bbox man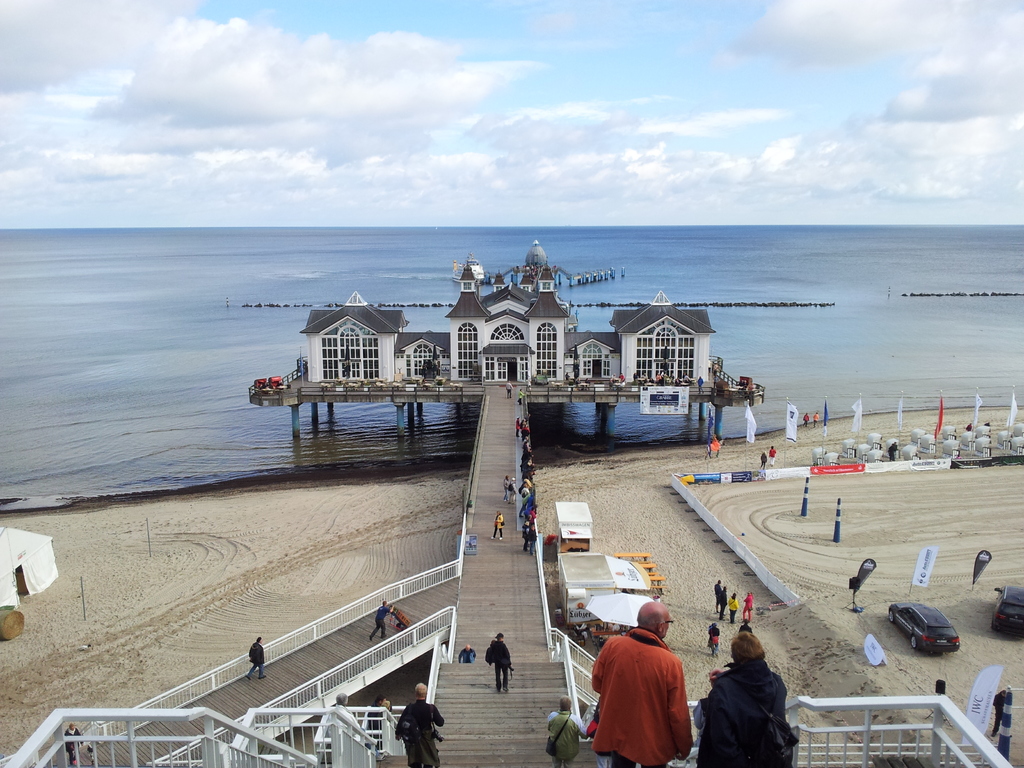
[left=394, top=682, right=445, bottom=767]
